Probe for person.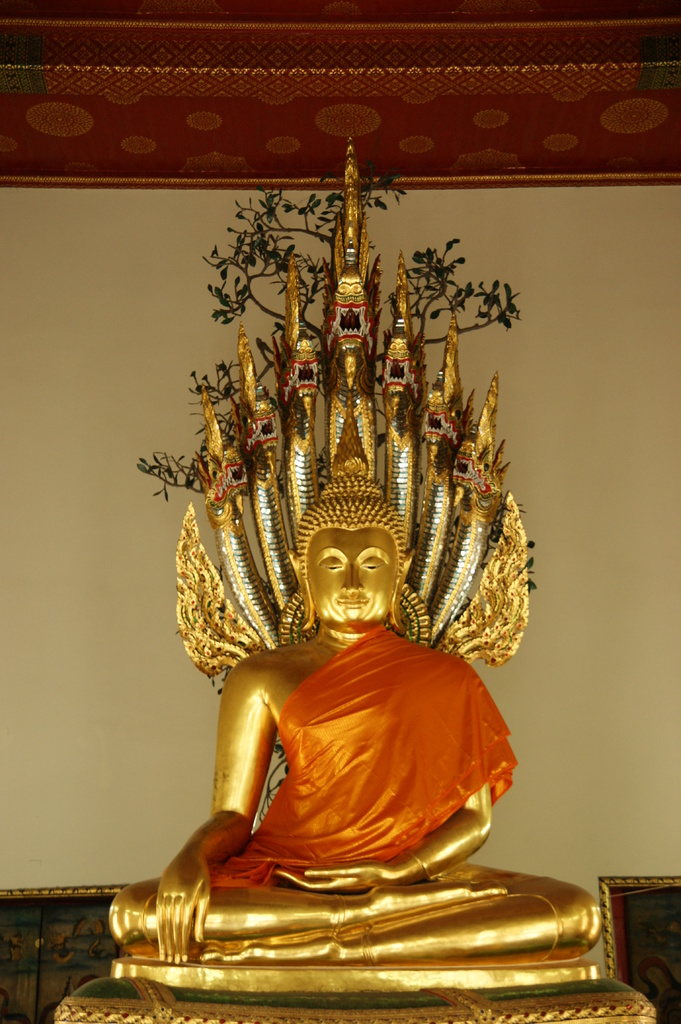
Probe result: select_region(168, 364, 523, 958).
